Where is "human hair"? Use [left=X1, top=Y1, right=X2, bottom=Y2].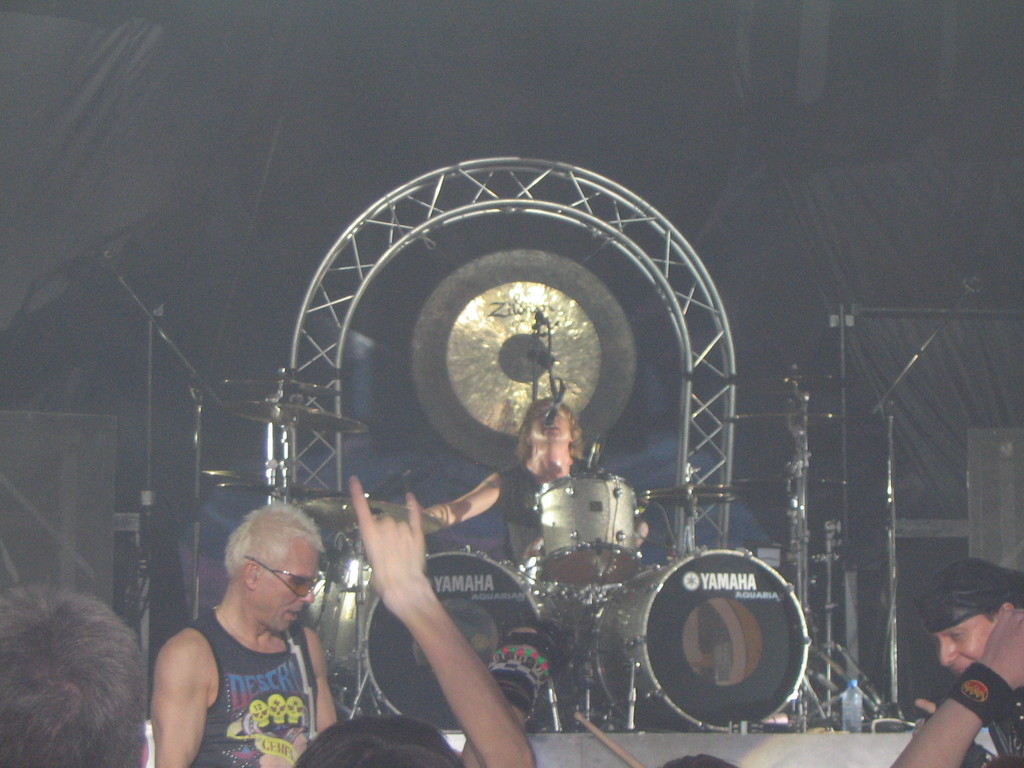
[left=228, top=502, right=319, bottom=580].
